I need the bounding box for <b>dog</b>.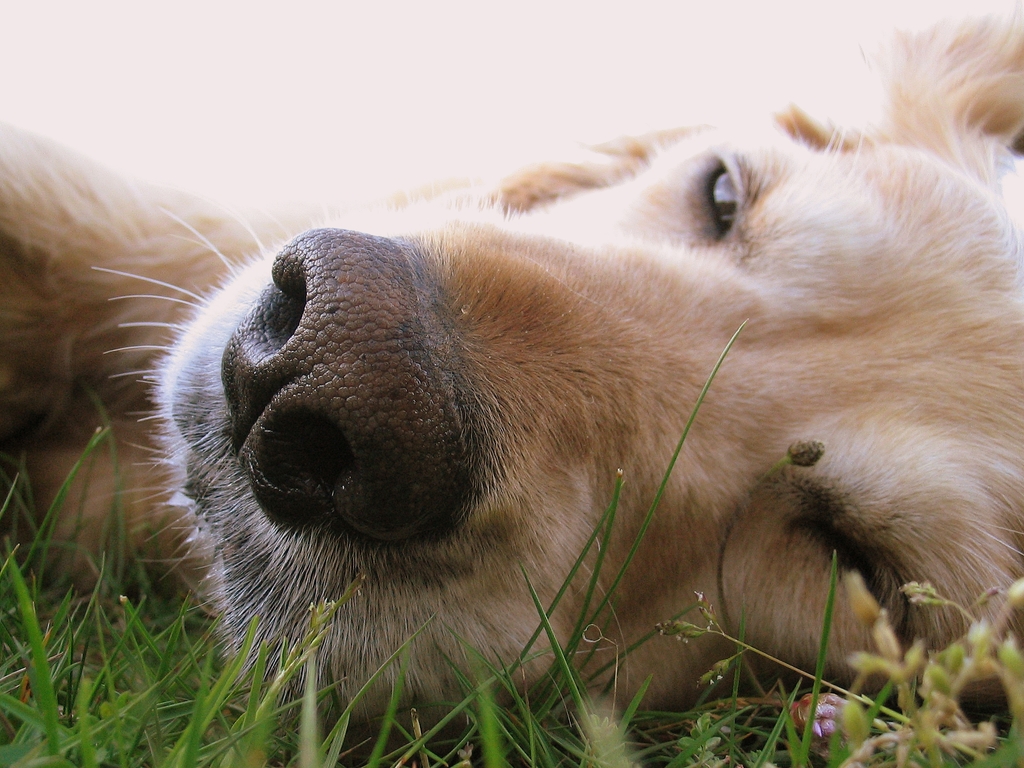
Here it is: [1, 3, 1023, 767].
